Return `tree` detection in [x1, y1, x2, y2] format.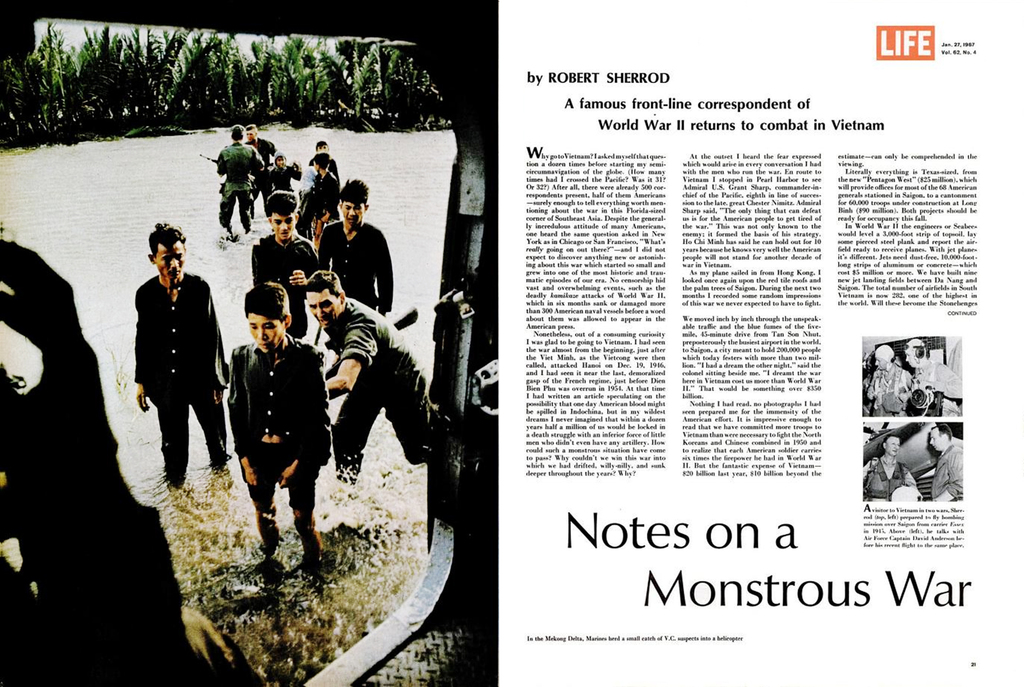
[313, 35, 356, 124].
